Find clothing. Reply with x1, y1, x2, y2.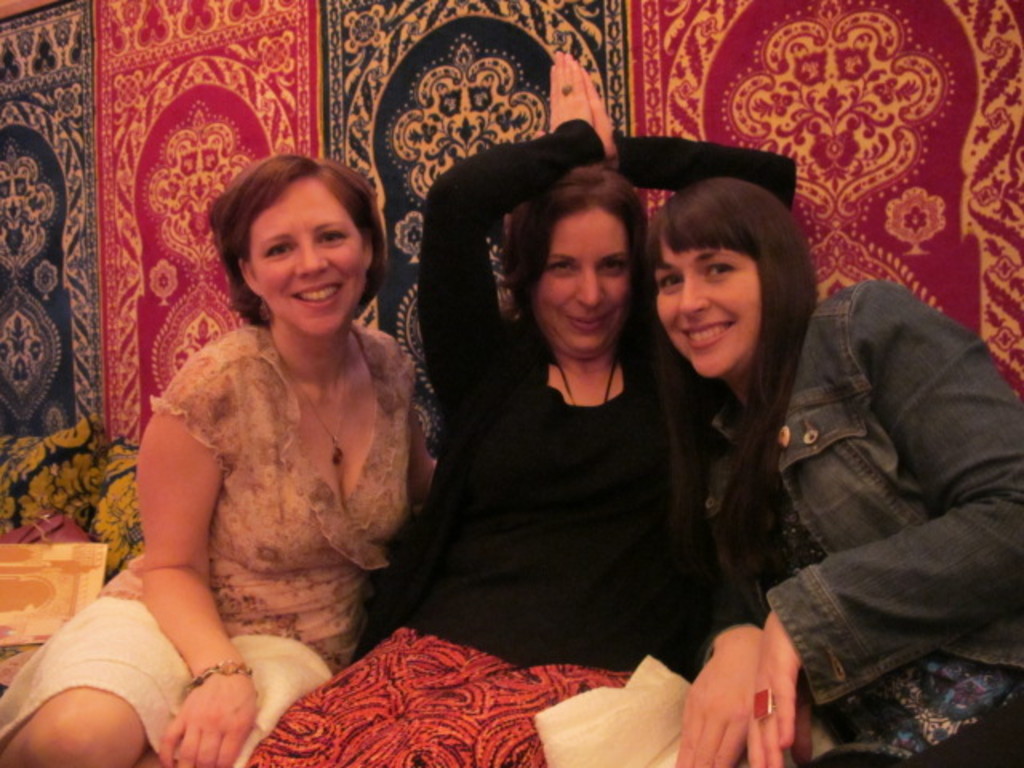
696, 275, 1022, 766.
